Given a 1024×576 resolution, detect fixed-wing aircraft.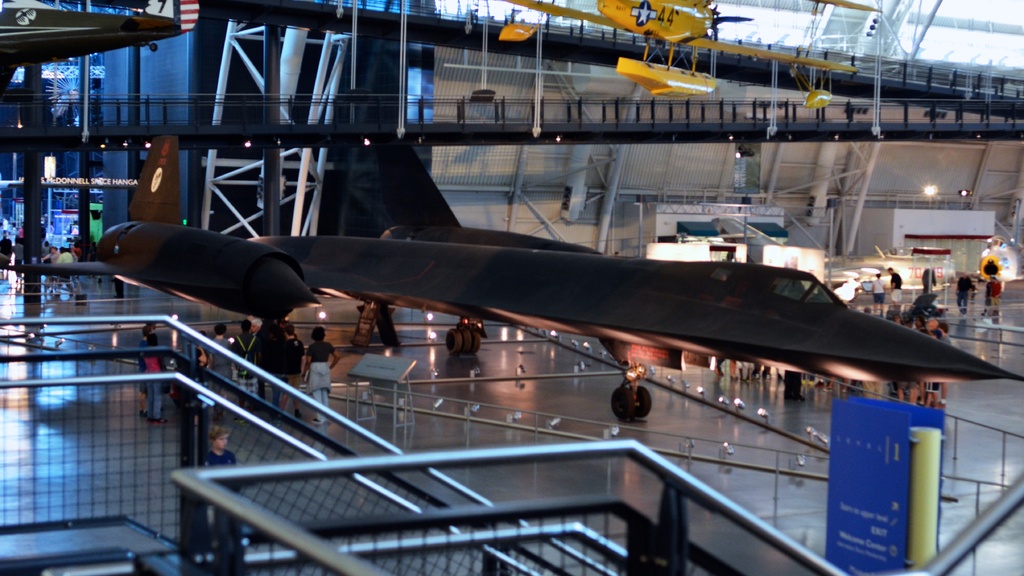
Rect(705, 212, 957, 296).
